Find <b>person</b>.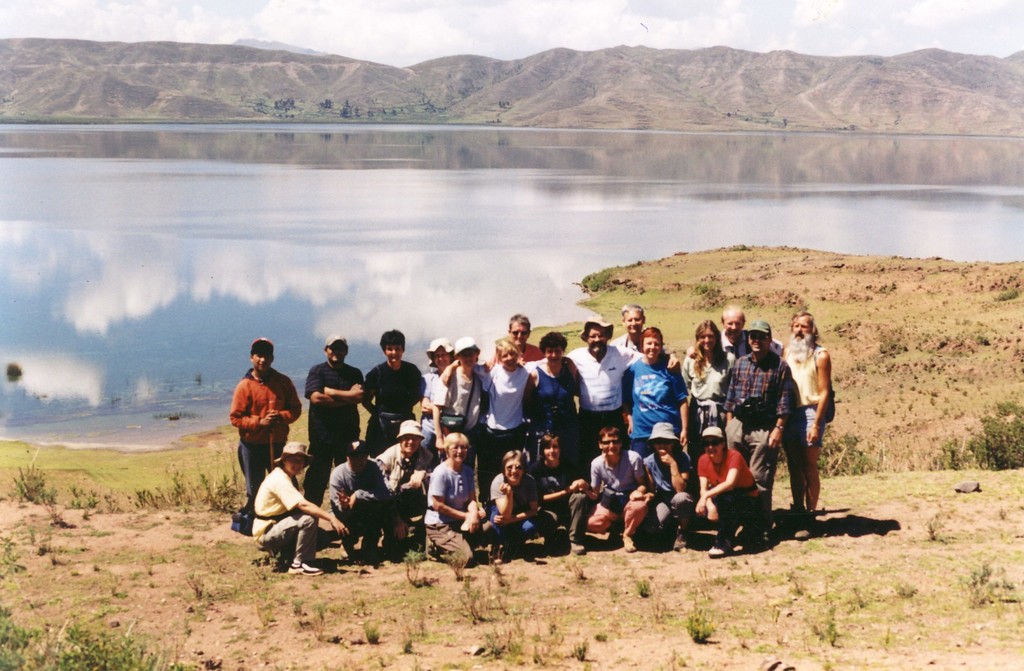
(297,329,368,513).
